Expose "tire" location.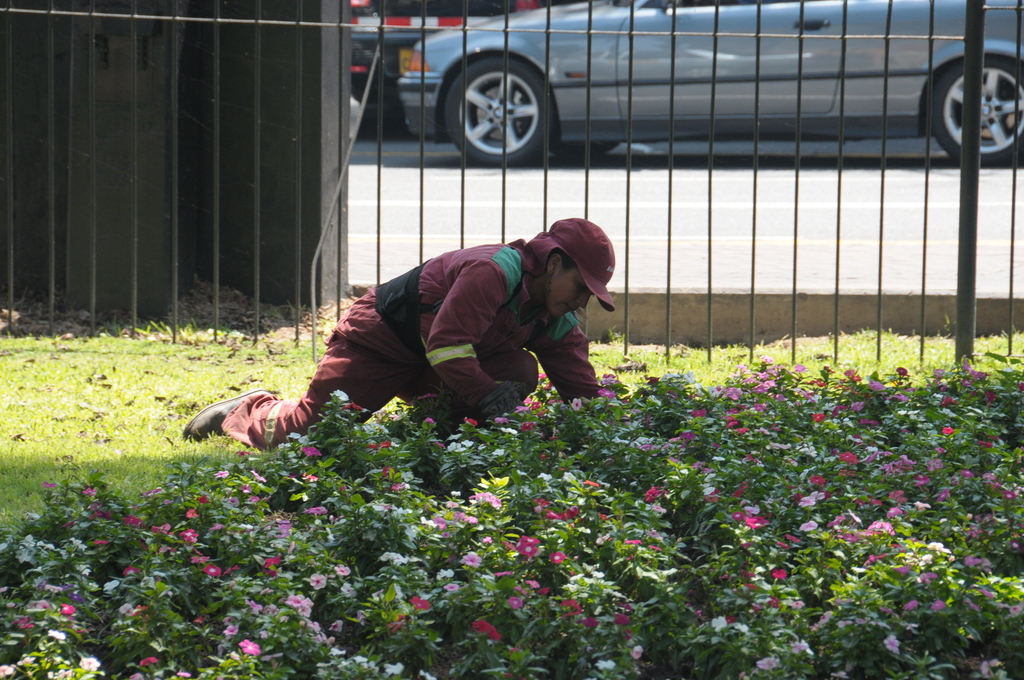
Exposed at x1=445 y1=52 x2=556 y2=168.
